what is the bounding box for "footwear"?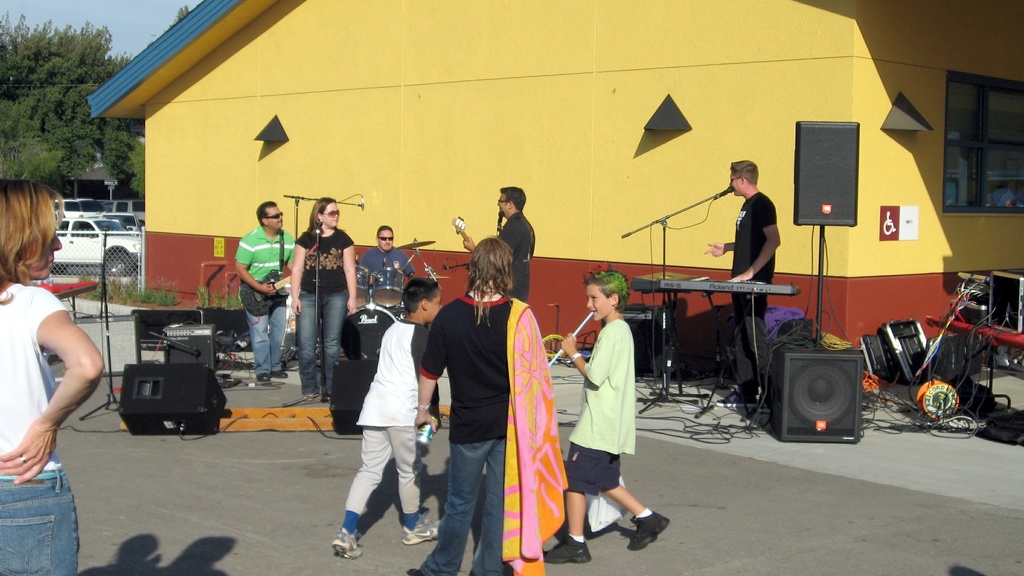
bbox(629, 518, 671, 546).
